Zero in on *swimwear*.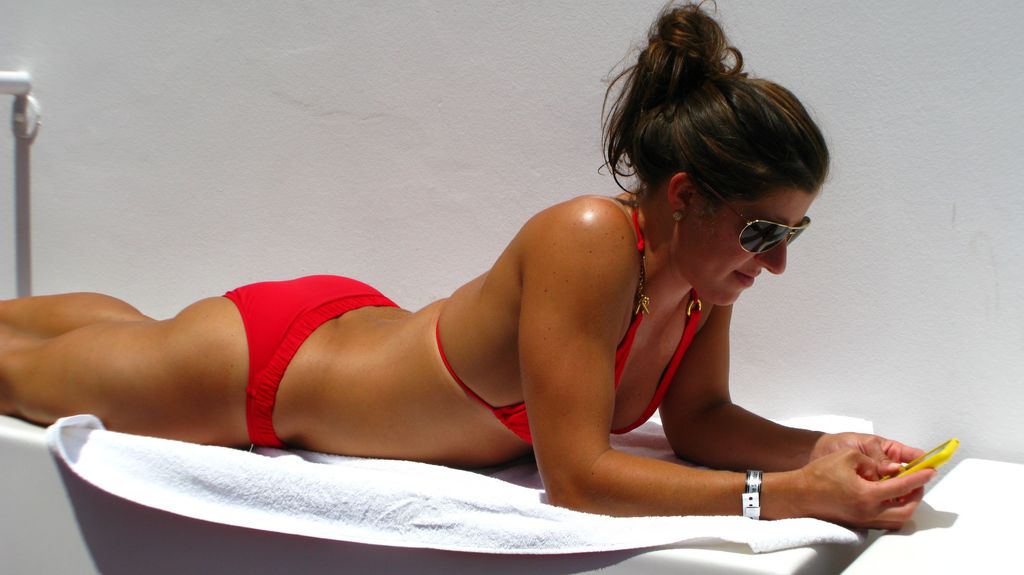
Zeroed in: <box>428,197,704,452</box>.
